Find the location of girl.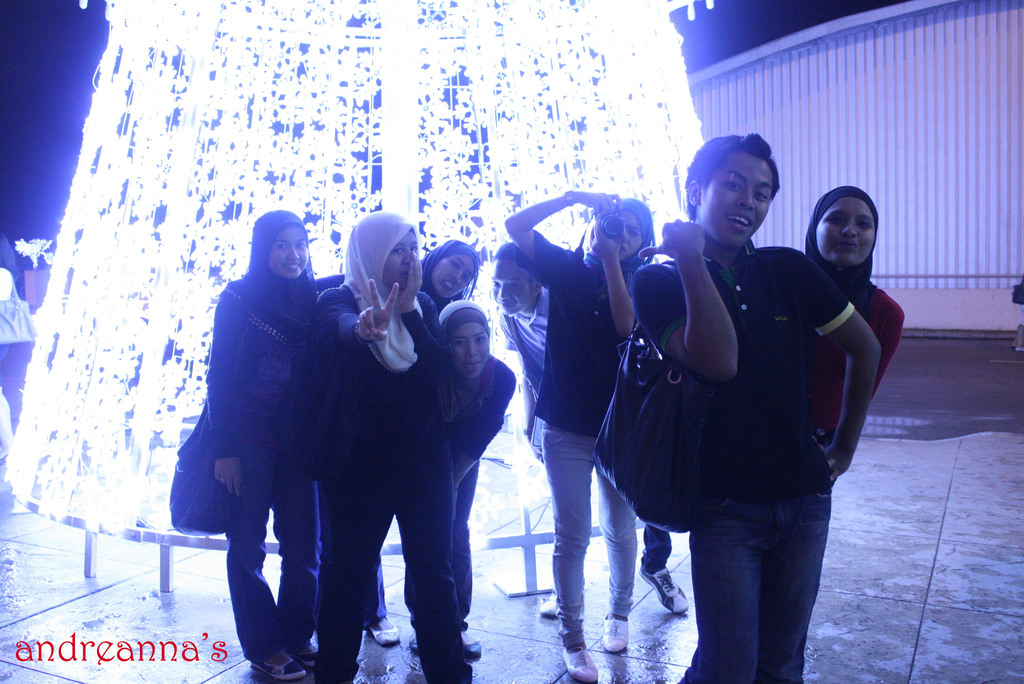
Location: 441/308/515/647.
